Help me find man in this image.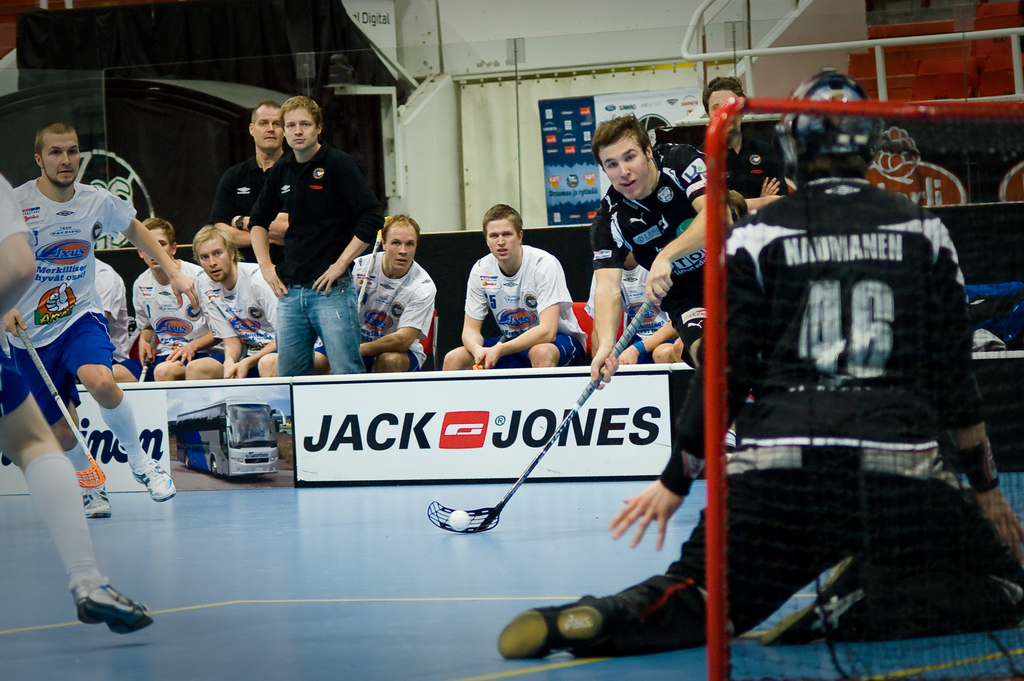
Found it: bbox=[191, 224, 285, 380].
